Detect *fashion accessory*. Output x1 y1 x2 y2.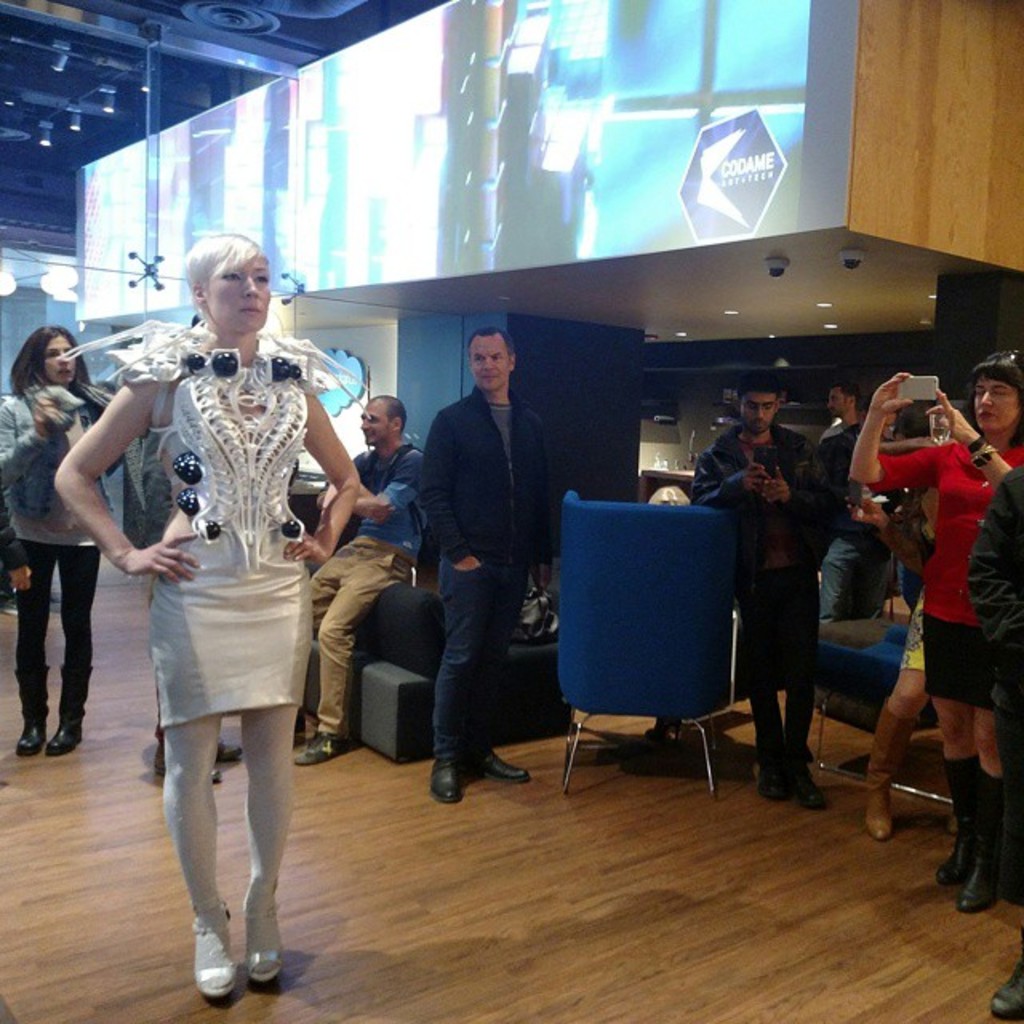
187 894 238 998.
